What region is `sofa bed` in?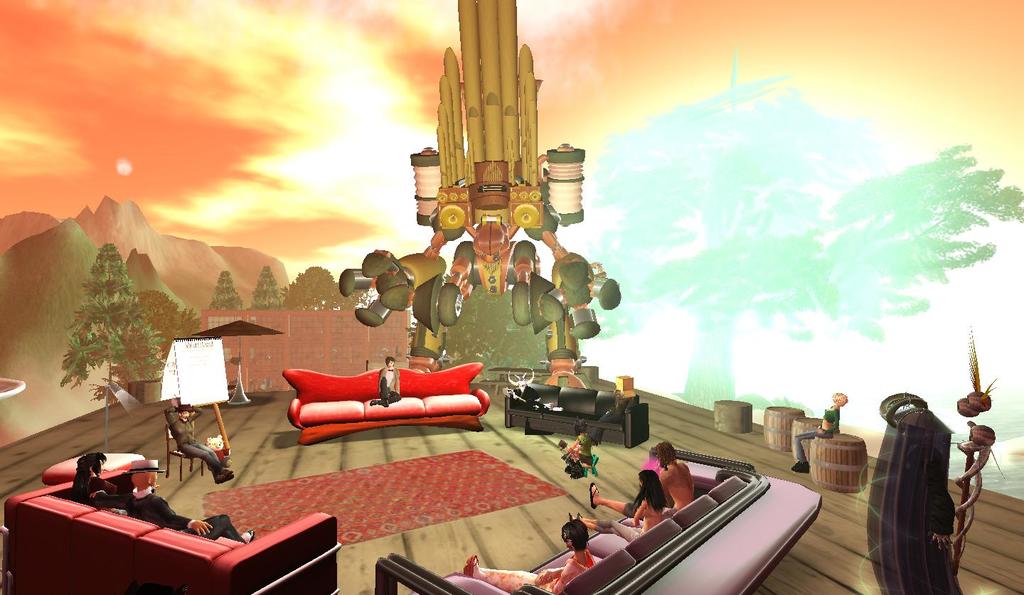
crop(502, 381, 647, 451).
